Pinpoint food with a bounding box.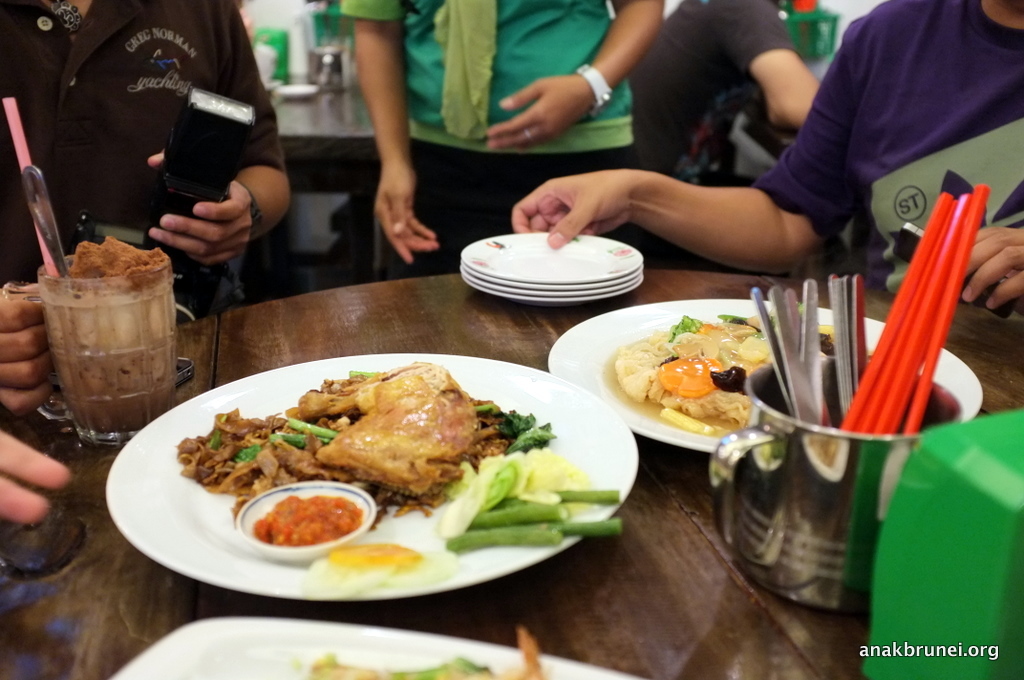
(left=614, top=312, right=833, bottom=442).
